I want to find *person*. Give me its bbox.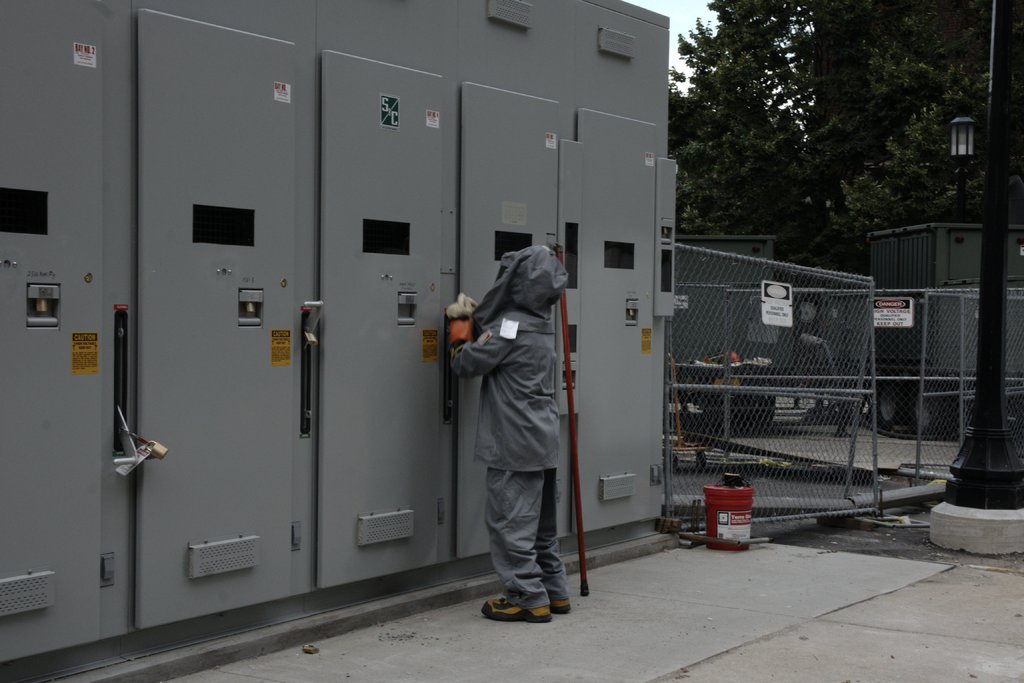
454/206/582/641.
